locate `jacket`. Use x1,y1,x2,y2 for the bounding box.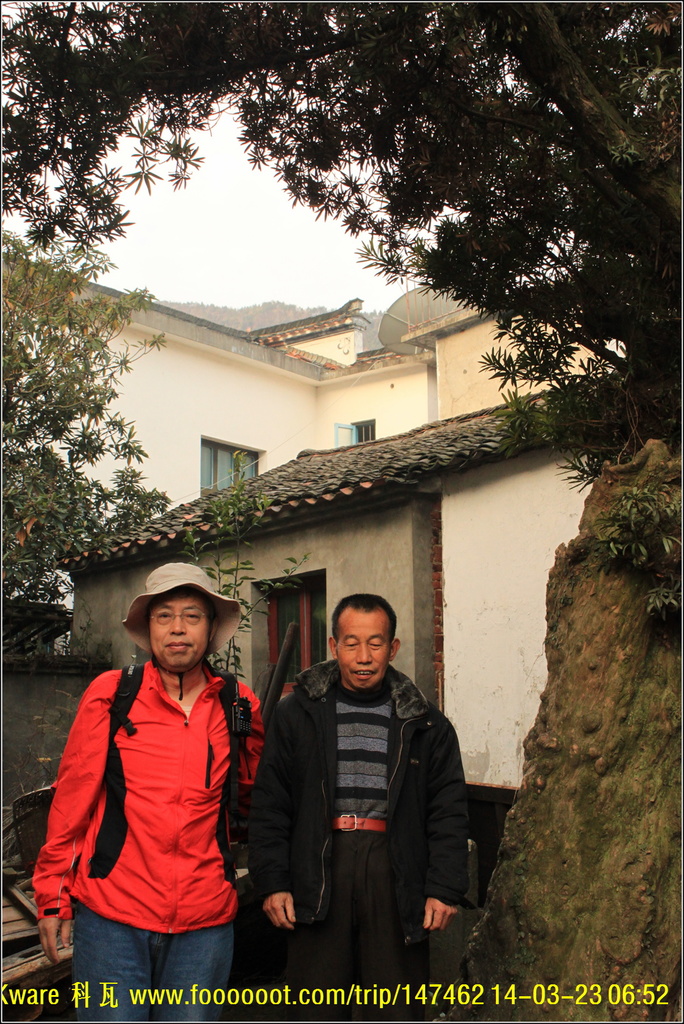
36,662,266,936.
